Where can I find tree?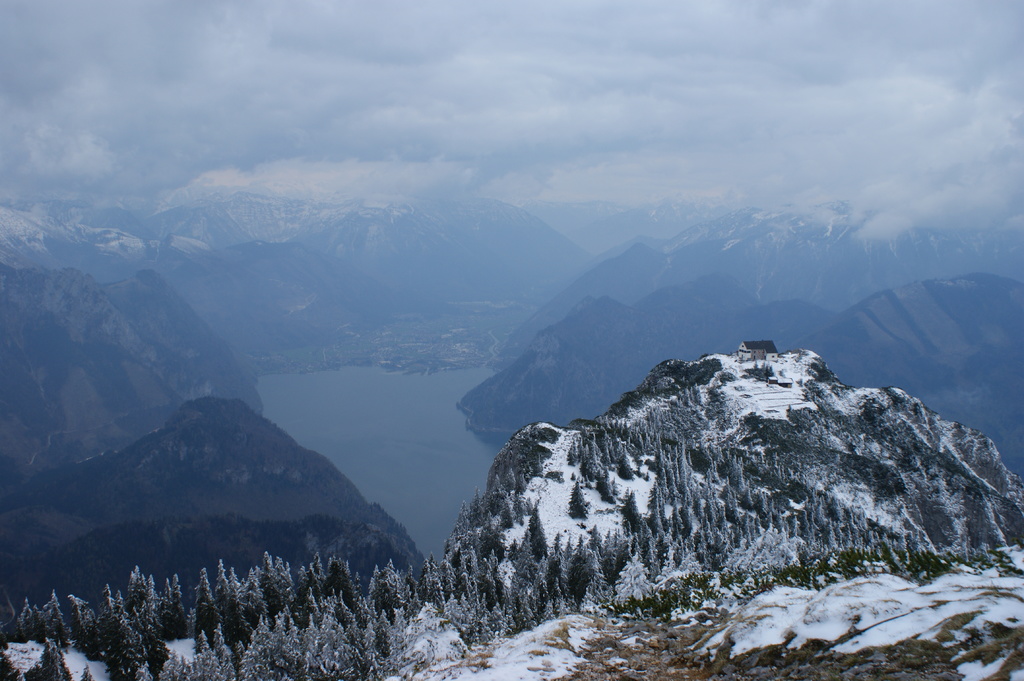
You can find it at x1=520, y1=506, x2=552, y2=566.
